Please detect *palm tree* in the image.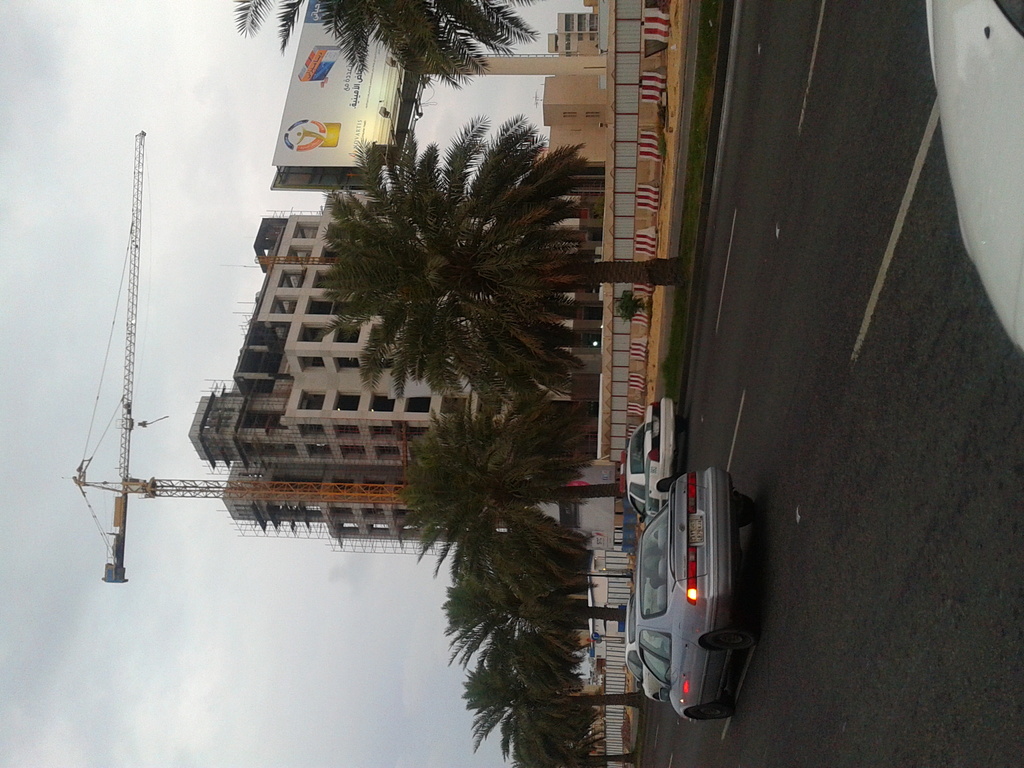
[307, 111, 680, 404].
